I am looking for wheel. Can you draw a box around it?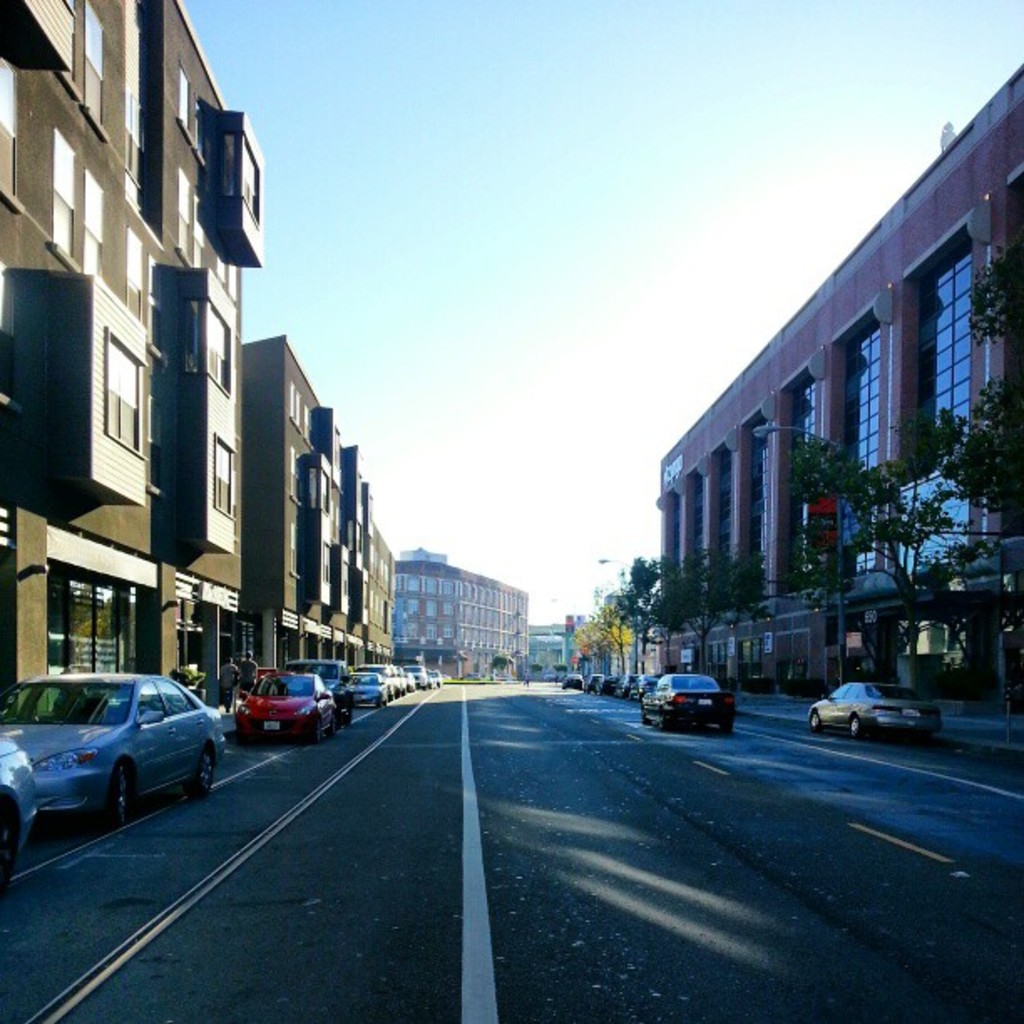
Sure, the bounding box is x1=848 y1=721 x2=862 y2=733.
